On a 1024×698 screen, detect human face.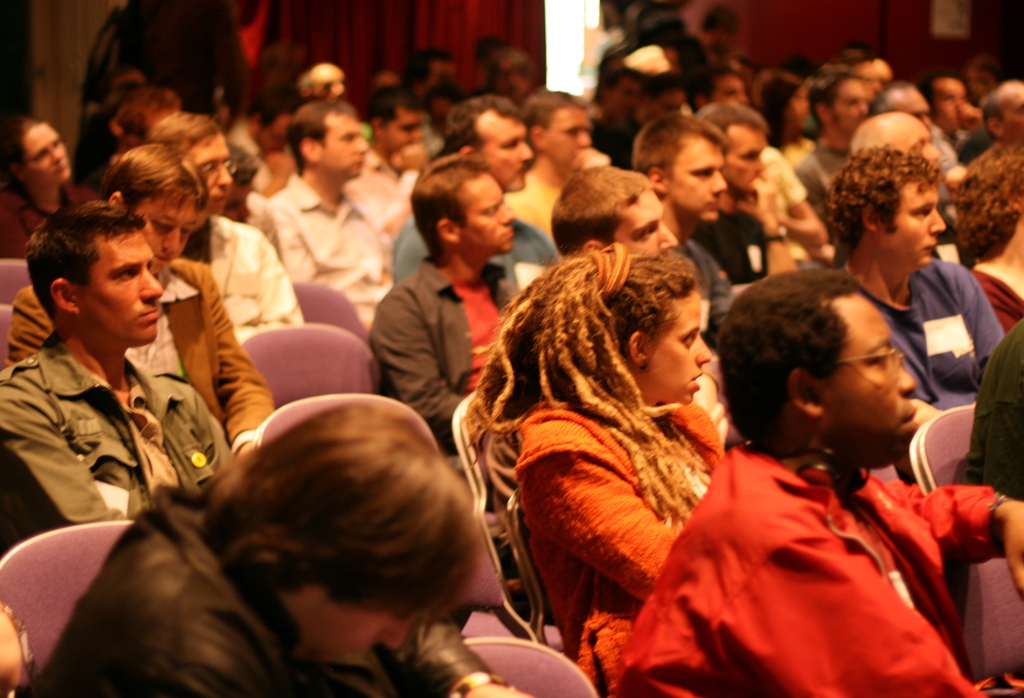
30 120 72 189.
